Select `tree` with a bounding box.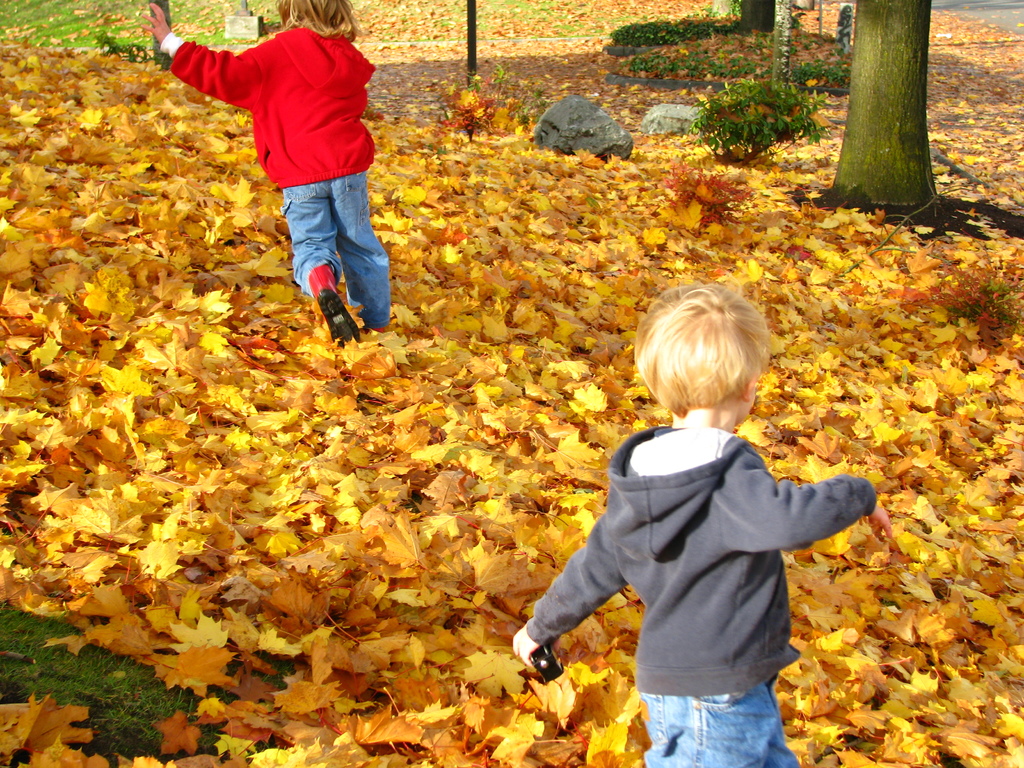
x1=232 y1=0 x2=270 y2=42.
